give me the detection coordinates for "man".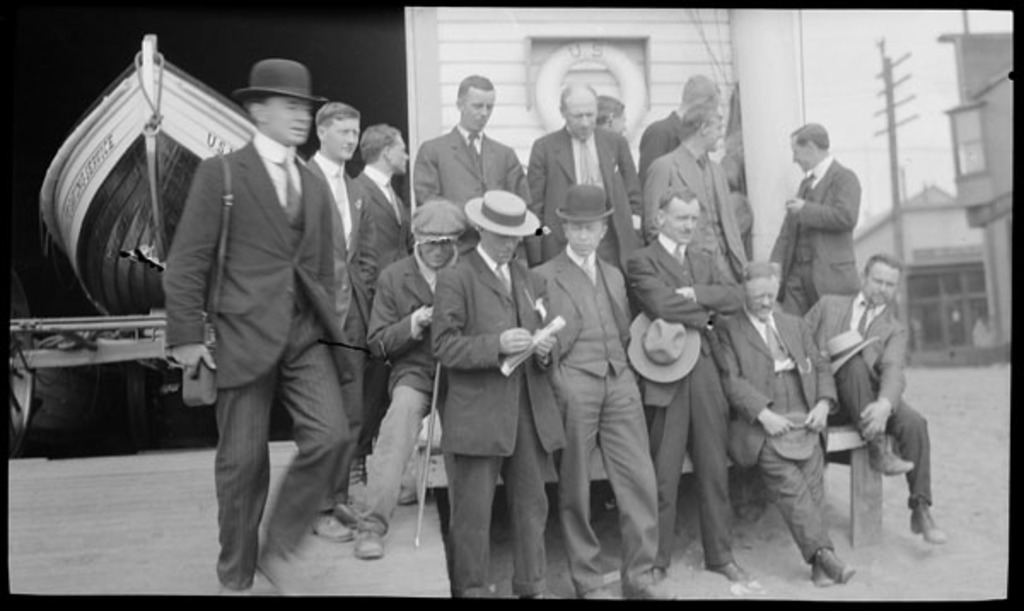
{"x1": 712, "y1": 246, "x2": 853, "y2": 594}.
